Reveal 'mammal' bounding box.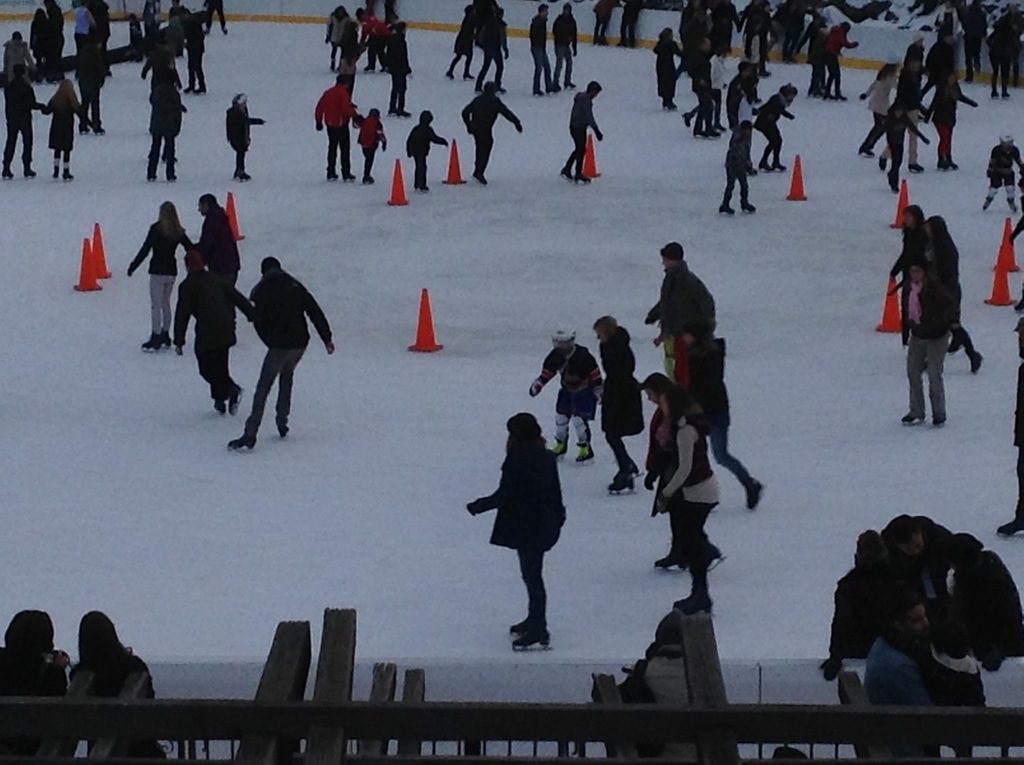
Revealed: l=527, t=331, r=604, b=458.
